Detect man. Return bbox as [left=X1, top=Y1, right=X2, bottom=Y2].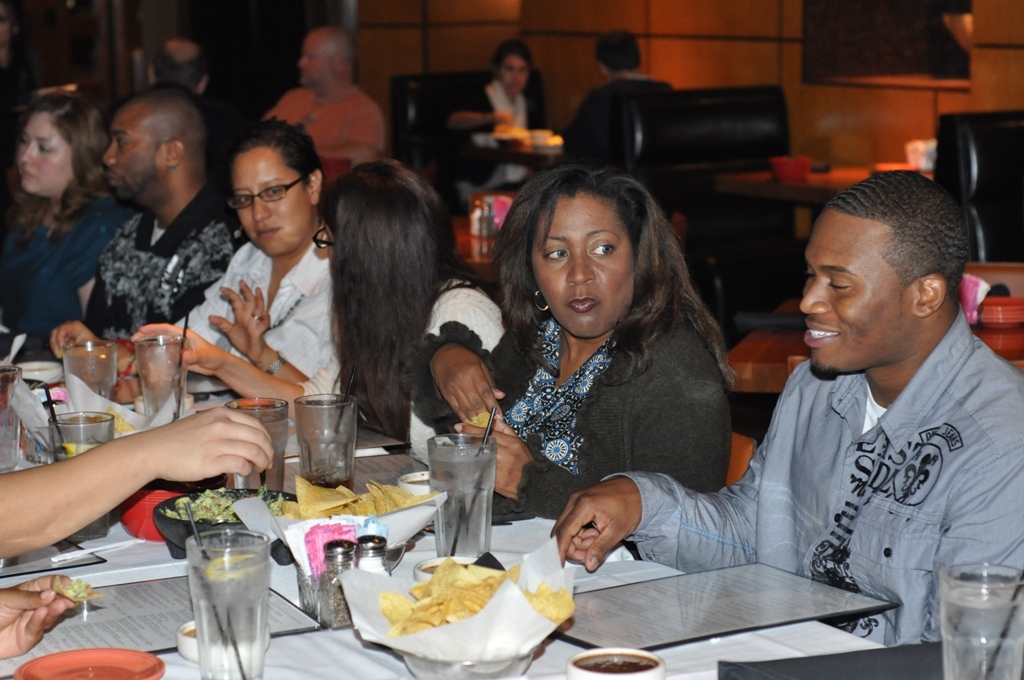
[left=558, top=30, right=668, bottom=162].
